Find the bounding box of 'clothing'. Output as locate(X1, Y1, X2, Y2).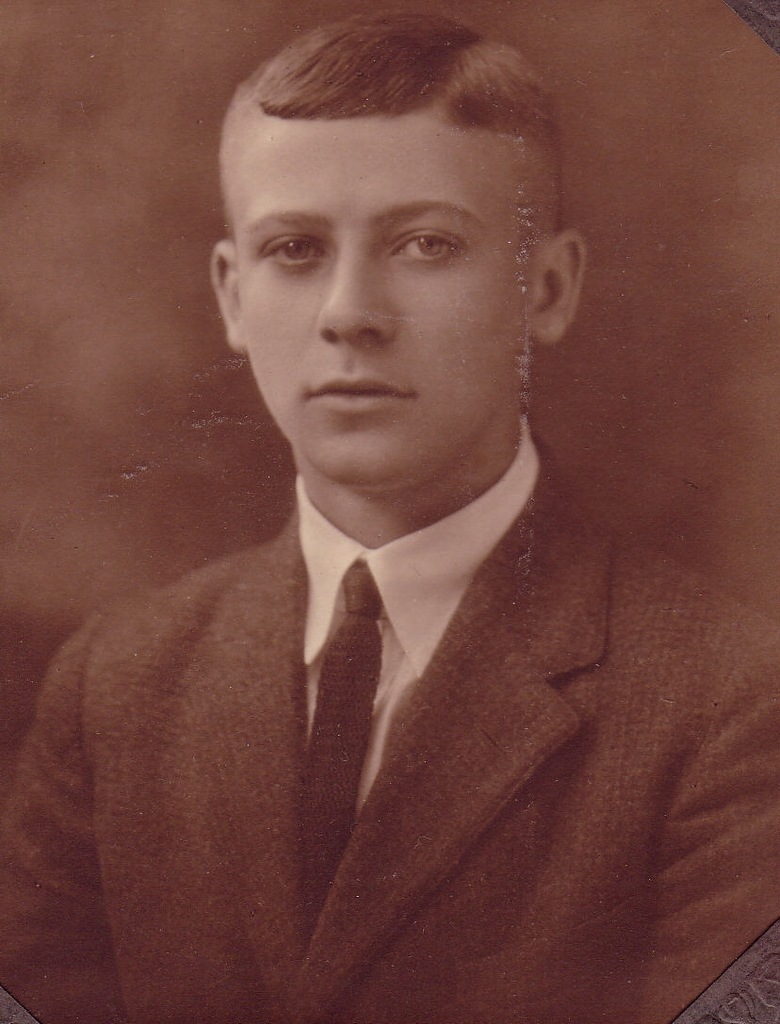
locate(0, 418, 779, 1023).
